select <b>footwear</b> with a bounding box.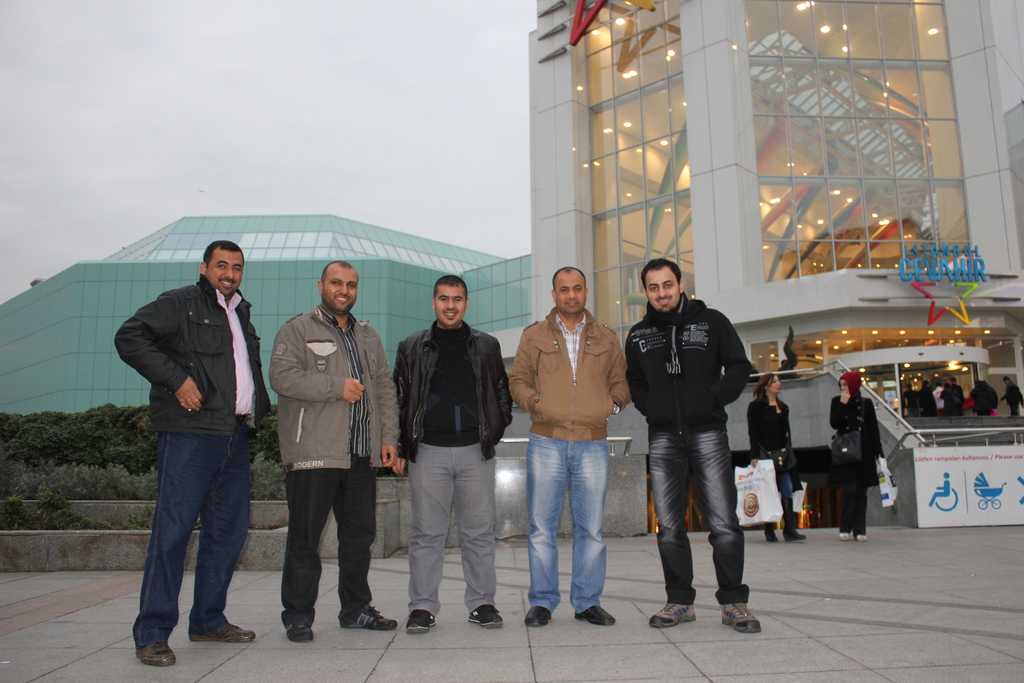
pyautogui.locateOnScreen(648, 600, 701, 627).
